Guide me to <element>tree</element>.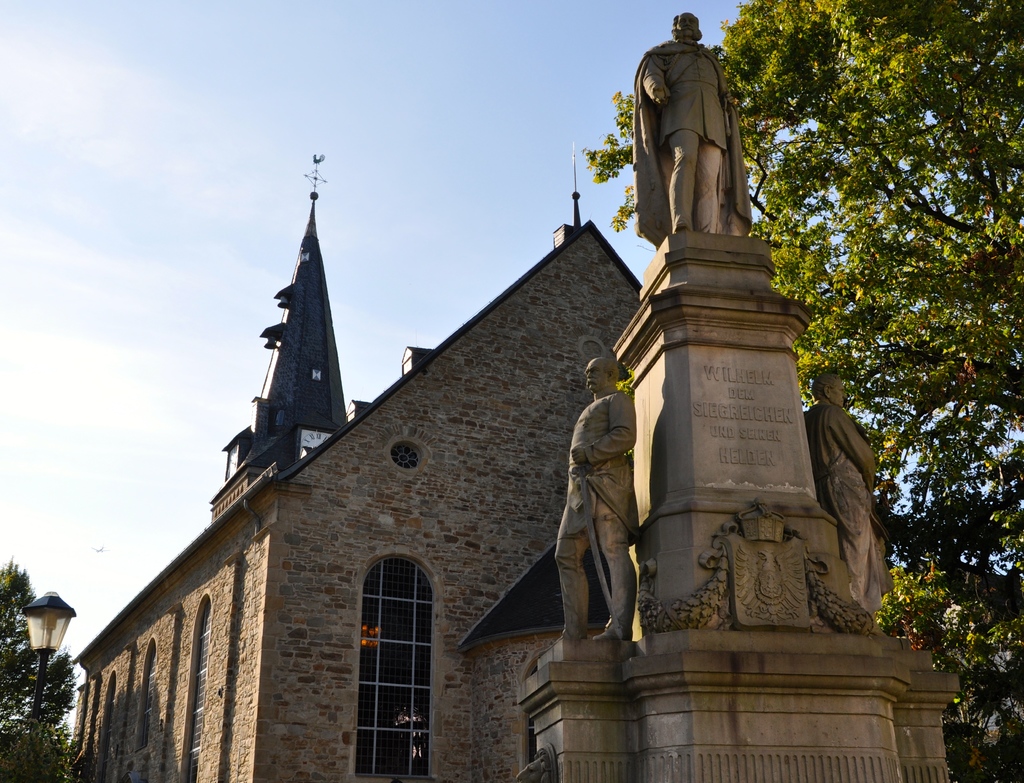
Guidance: (509, 0, 1023, 769).
